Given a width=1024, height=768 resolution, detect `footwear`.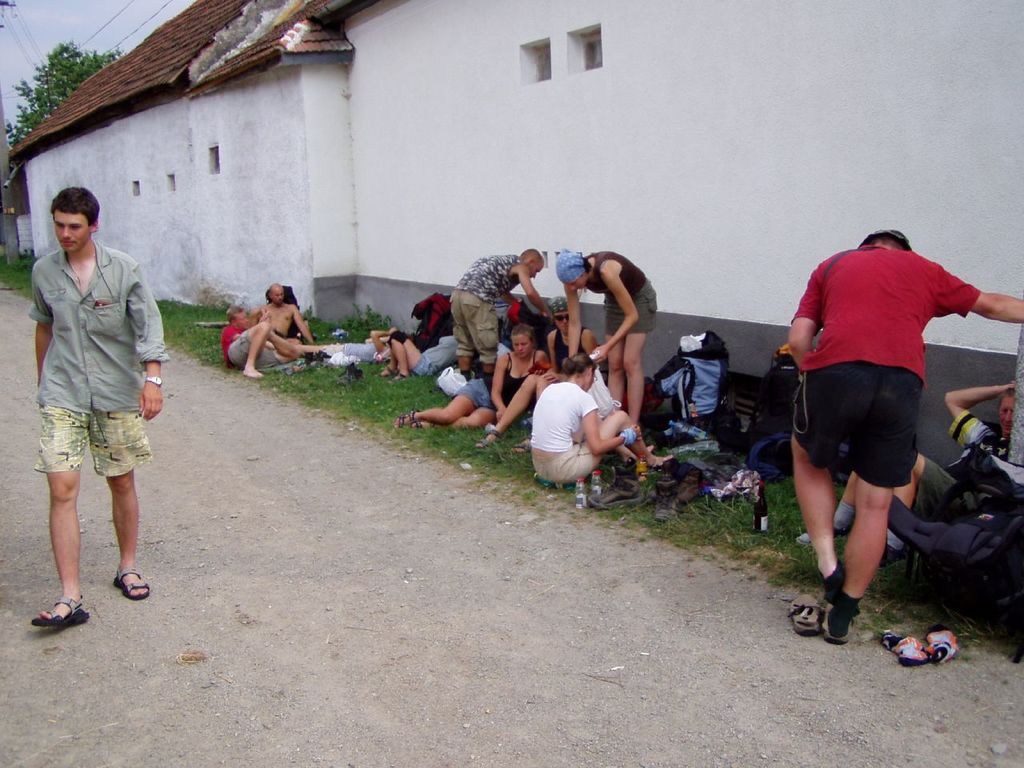
pyautogui.locateOnScreen(786, 593, 823, 642).
